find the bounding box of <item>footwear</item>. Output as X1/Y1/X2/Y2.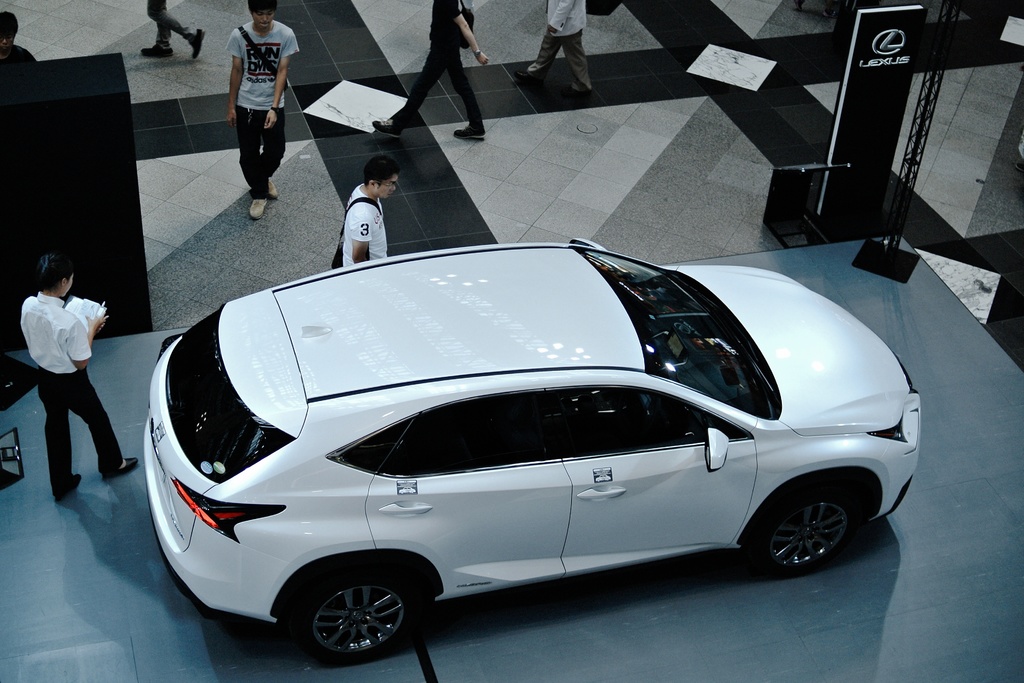
248/197/269/219.
